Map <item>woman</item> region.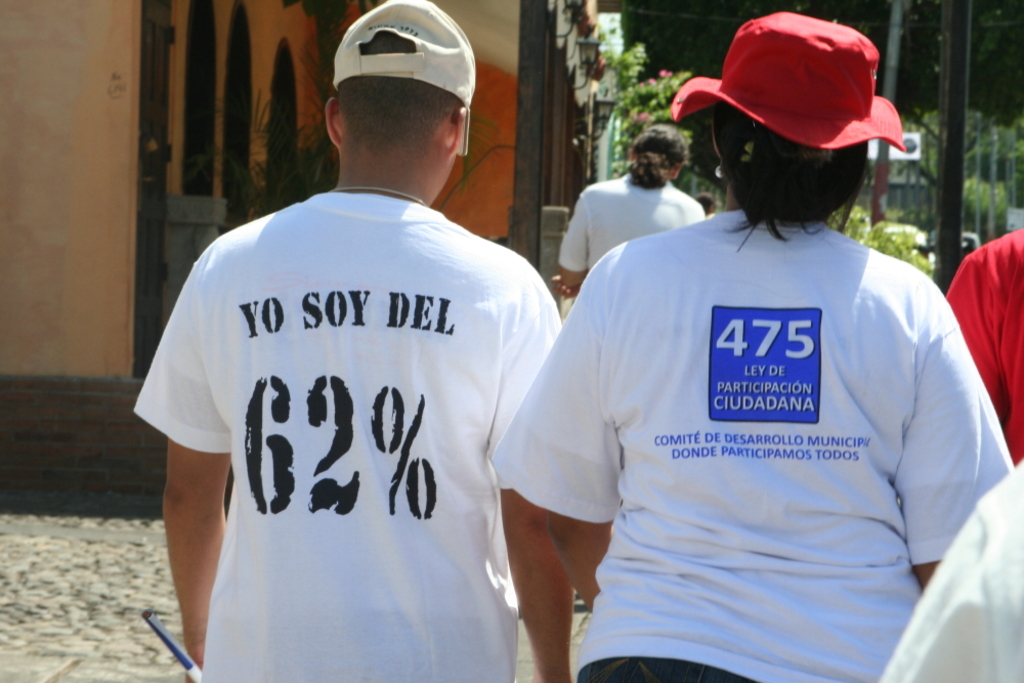
Mapped to <box>487,11,1016,682</box>.
